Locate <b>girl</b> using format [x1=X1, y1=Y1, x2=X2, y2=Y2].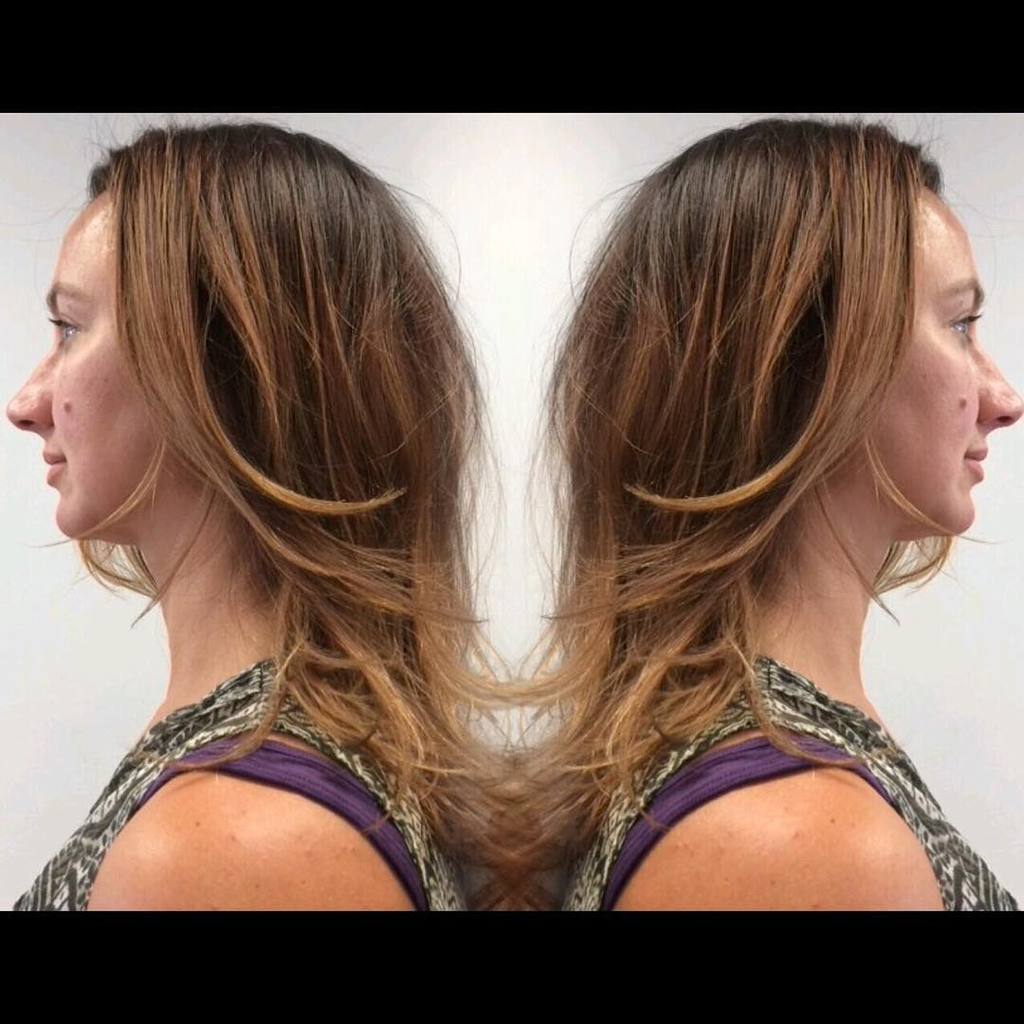
[x1=10, y1=114, x2=531, y2=910].
